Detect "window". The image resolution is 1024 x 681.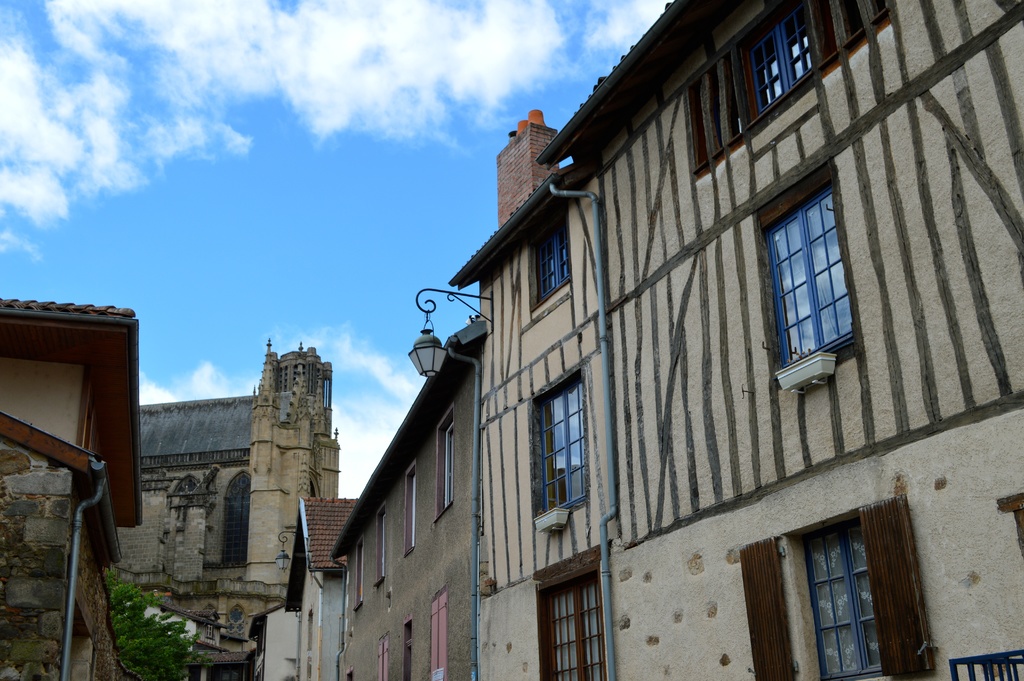
{"left": 755, "top": 169, "right": 859, "bottom": 383}.
